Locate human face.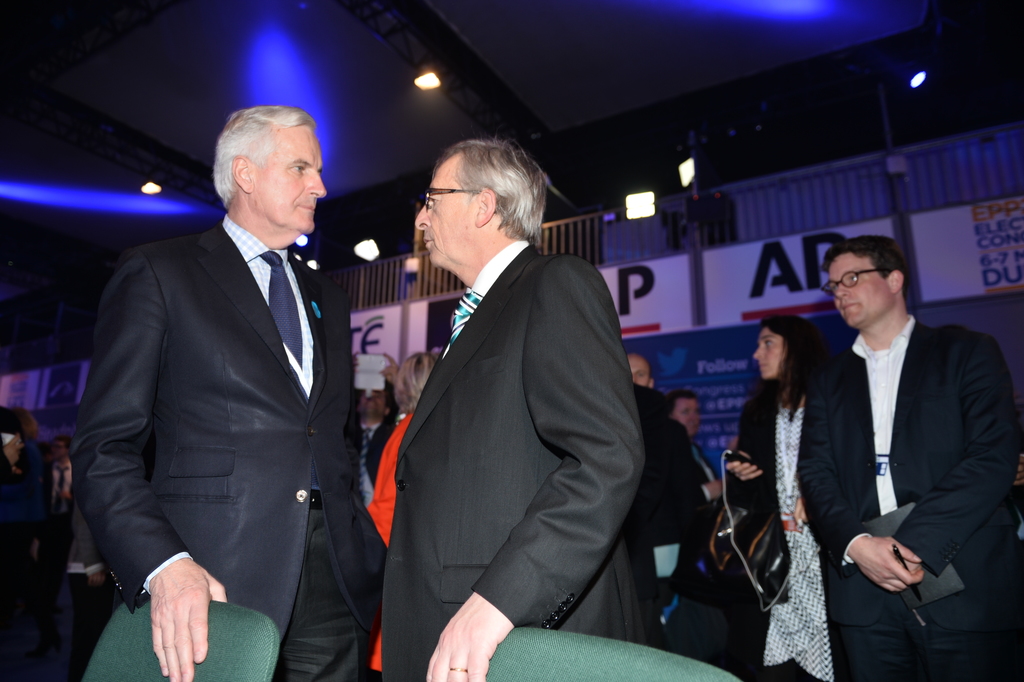
Bounding box: 413 158 485 275.
